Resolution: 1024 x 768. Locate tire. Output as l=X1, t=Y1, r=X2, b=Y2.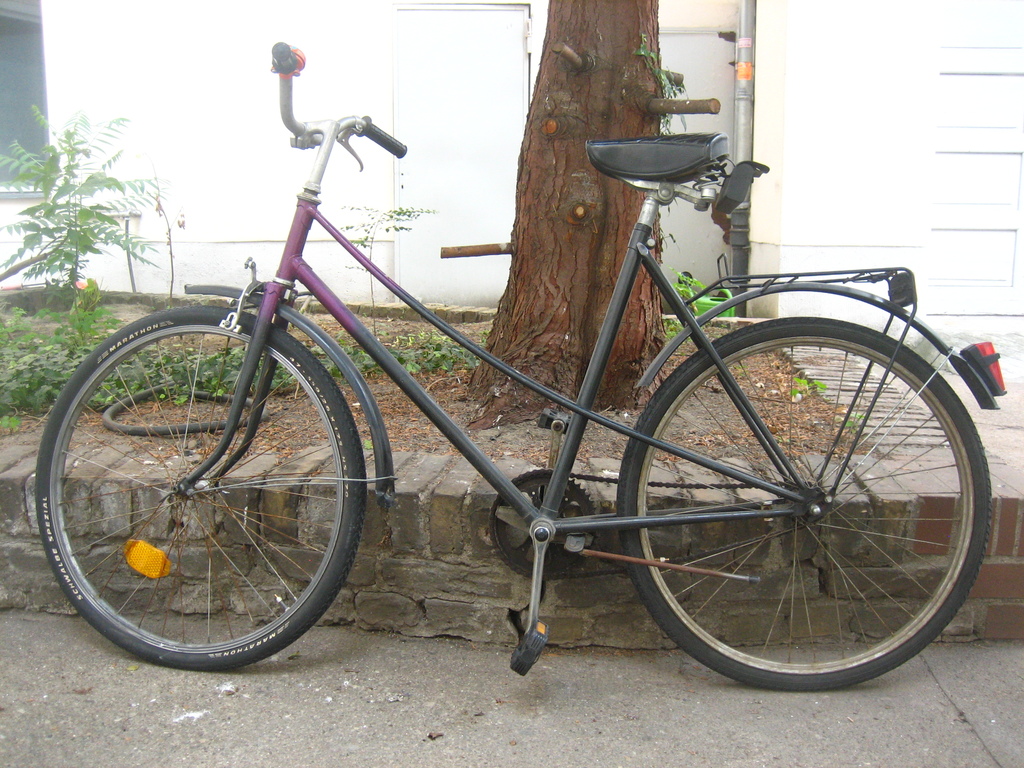
l=615, t=315, r=991, b=692.
